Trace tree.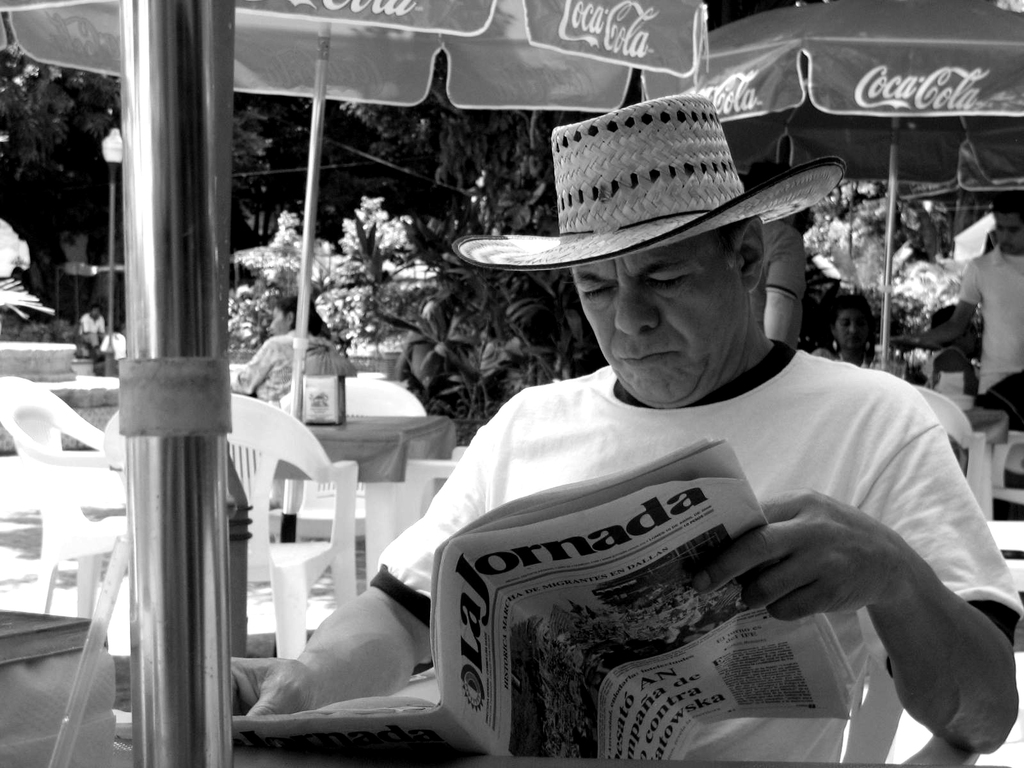
Traced to (left=0, top=39, right=119, bottom=319).
